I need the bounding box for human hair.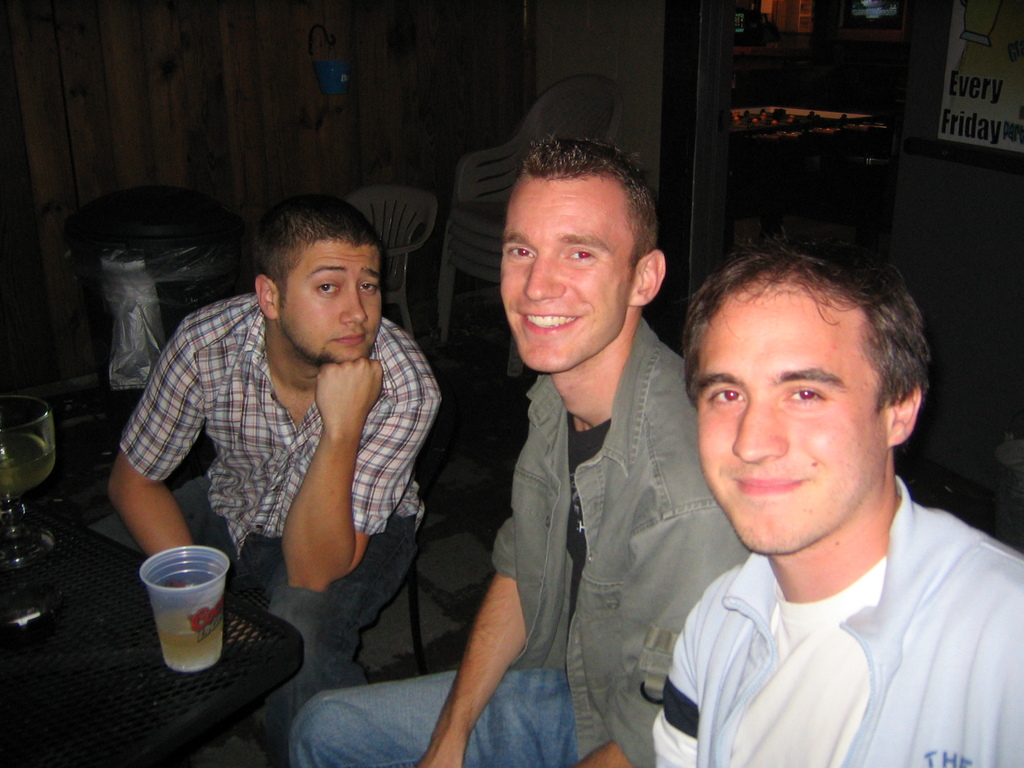
Here it is: box(250, 196, 385, 312).
